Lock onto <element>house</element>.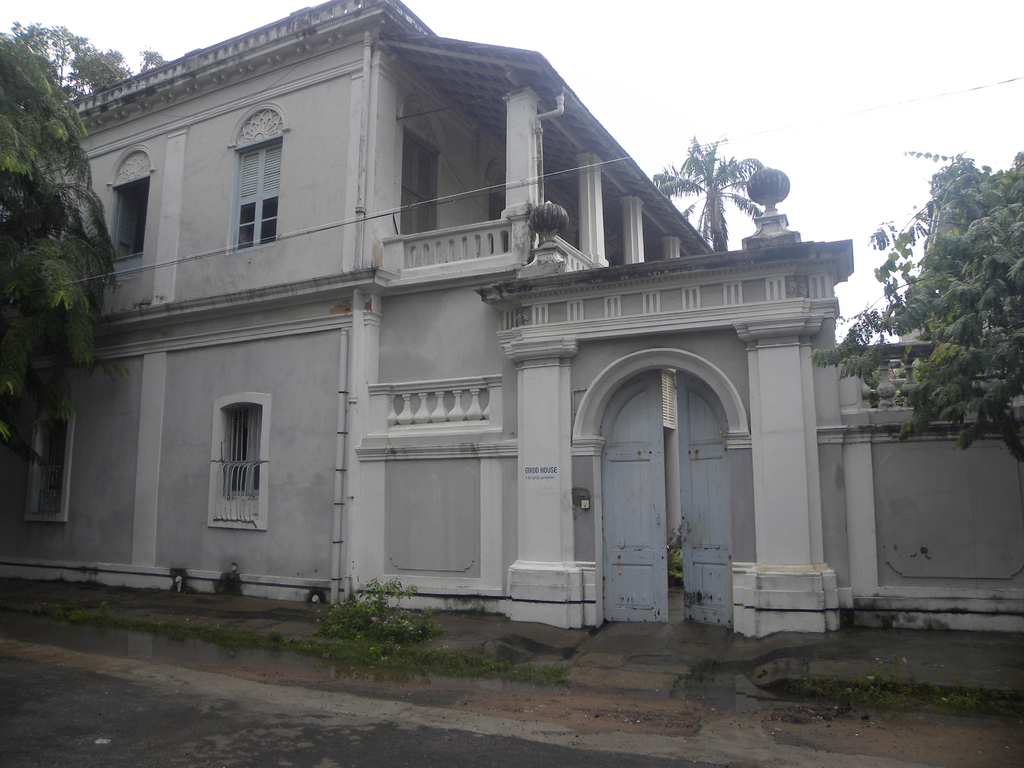
Locked: l=815, t=327, r=1023, b=637.
